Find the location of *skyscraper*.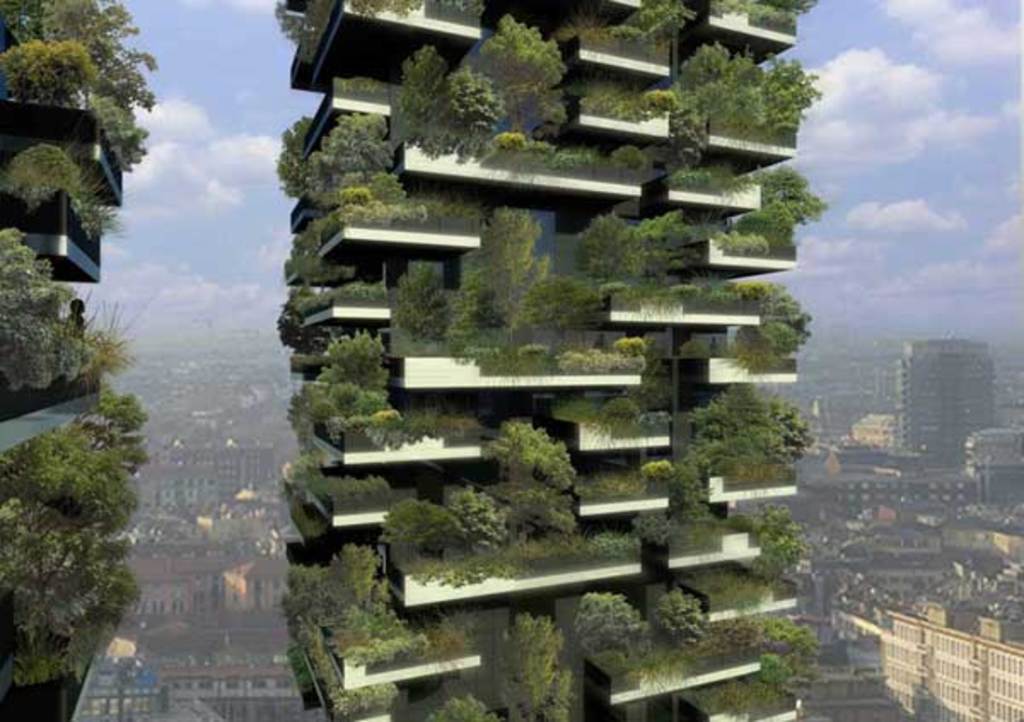
Location: BBox(899, 333, 1009, 469).
